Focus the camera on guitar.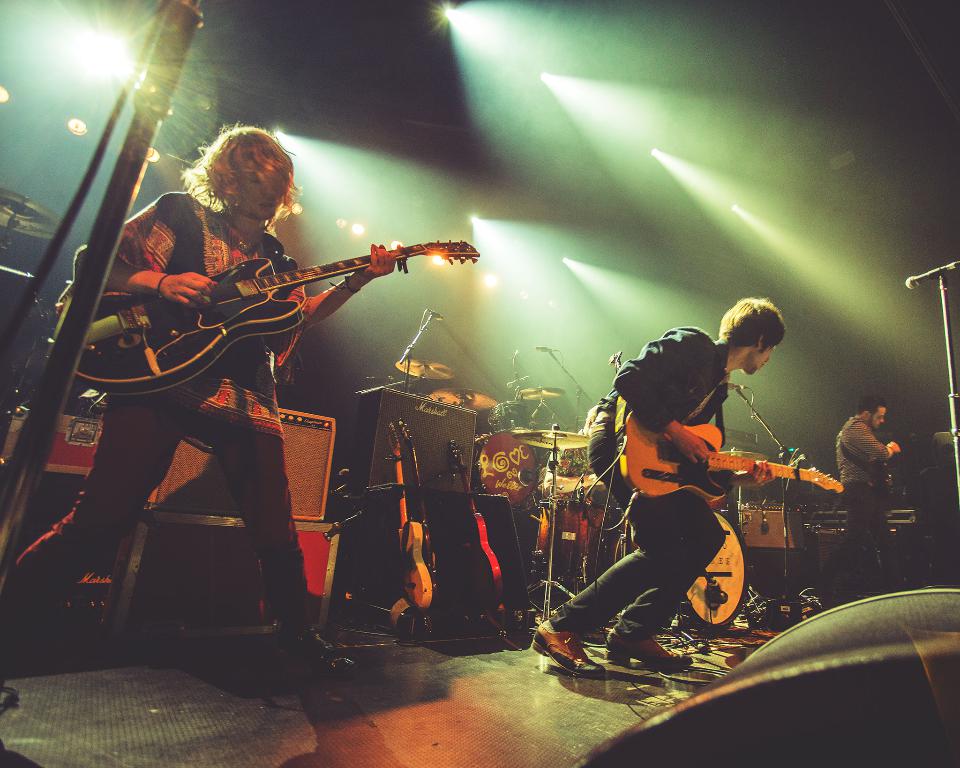
Focus region: 616,413,851,505.
